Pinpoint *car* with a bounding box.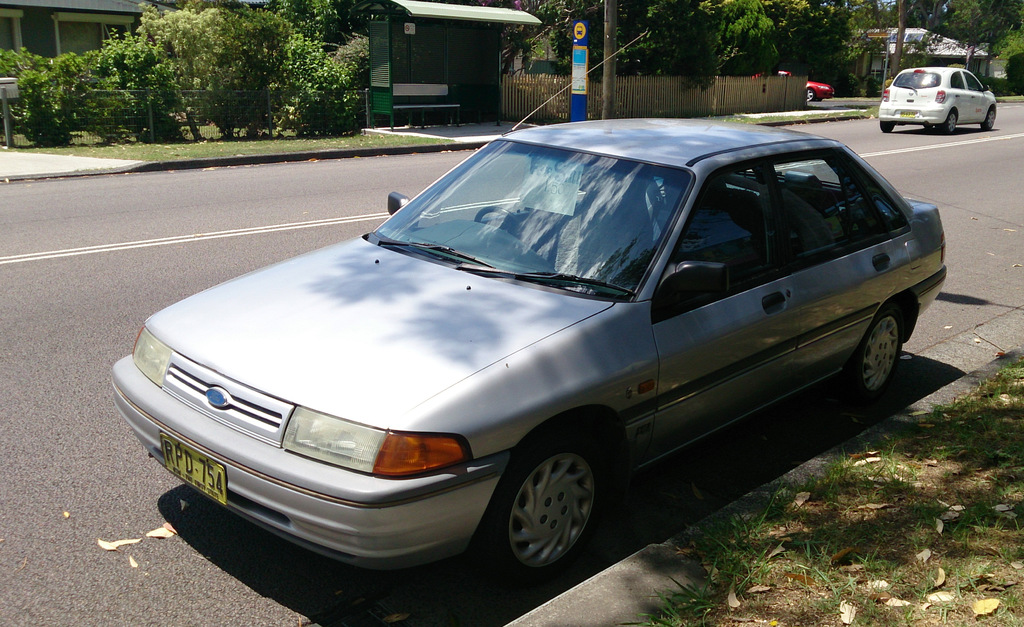
locate(879, 55, 996, 133).
